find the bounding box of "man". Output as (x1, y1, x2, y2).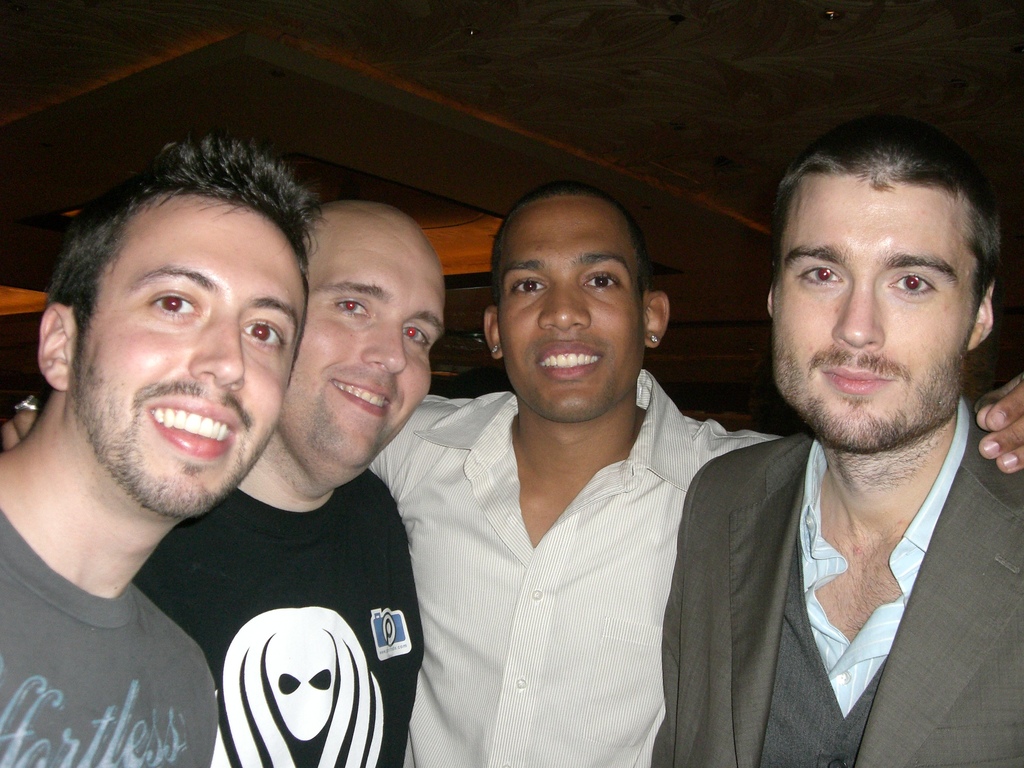
(121, 206, 451, 764).
